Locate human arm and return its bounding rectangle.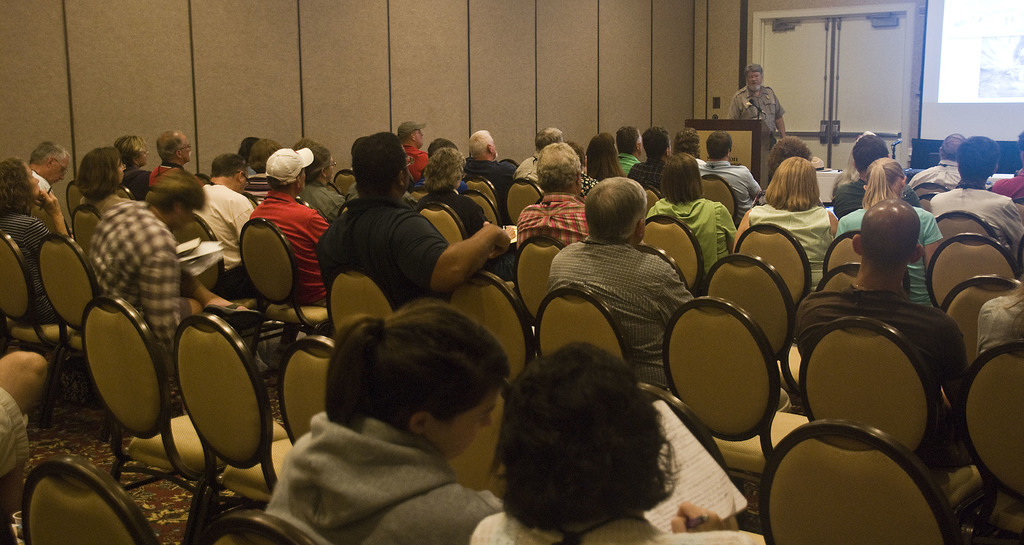
bbox=(423, 222, 516, 293).
